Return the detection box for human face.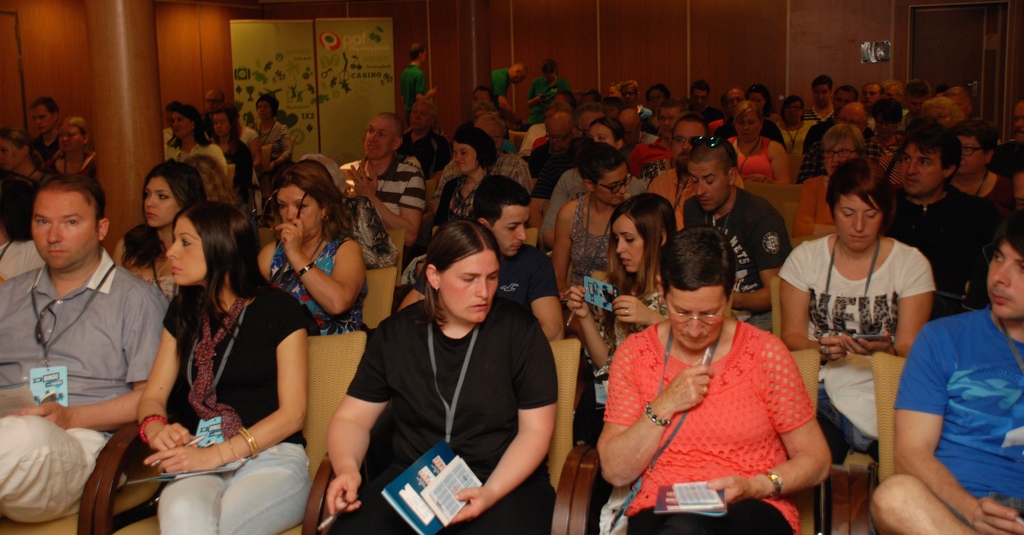
region(168, 219, 207, 288).
